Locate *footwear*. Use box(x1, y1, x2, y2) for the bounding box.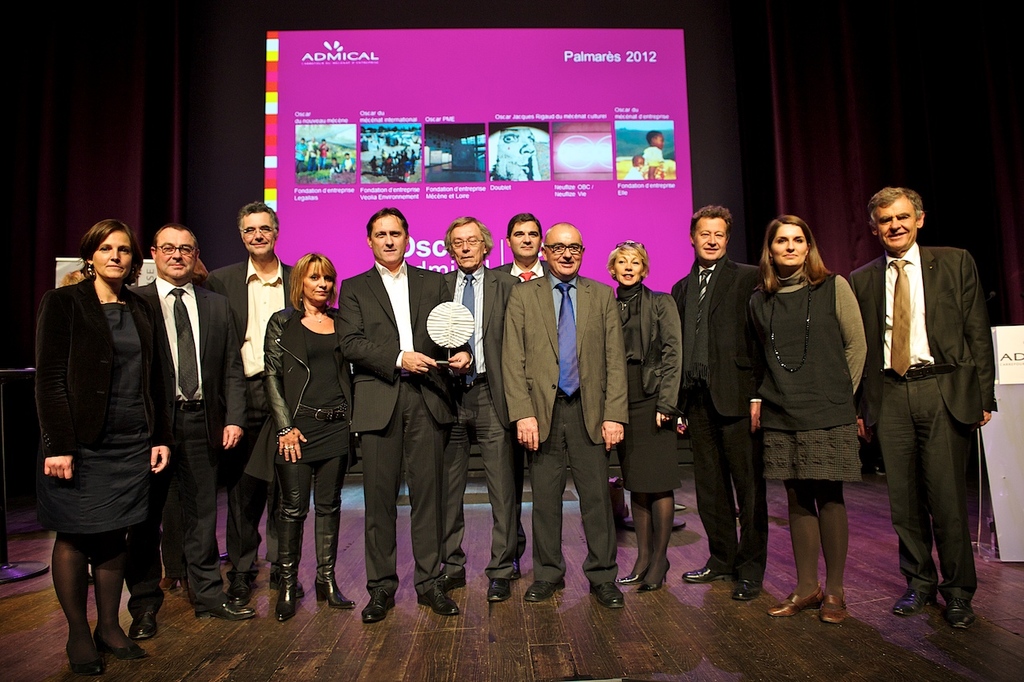
box(682, 565, 728, 579).
